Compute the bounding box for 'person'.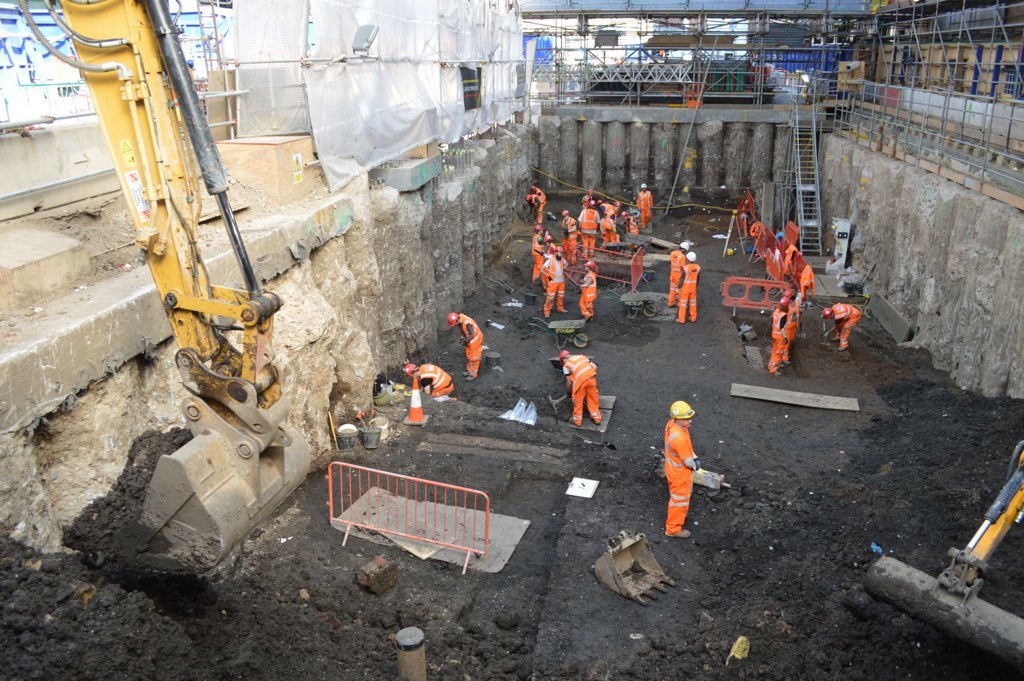
(656, 398, 706, 542).
